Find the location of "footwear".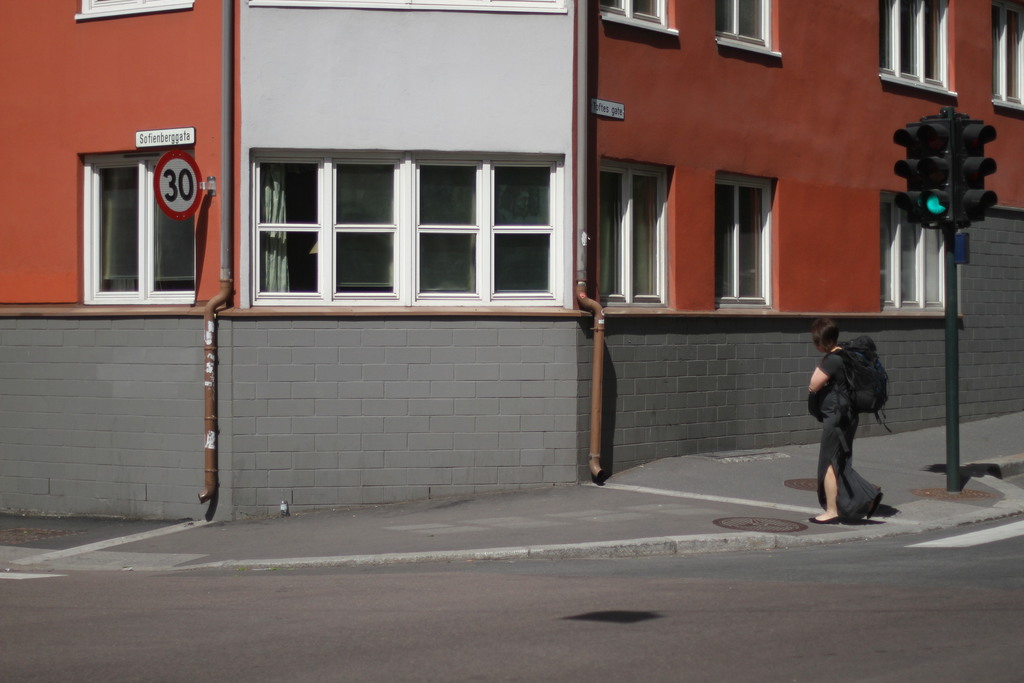
Location: Rect(806, 518, 847, 524).
